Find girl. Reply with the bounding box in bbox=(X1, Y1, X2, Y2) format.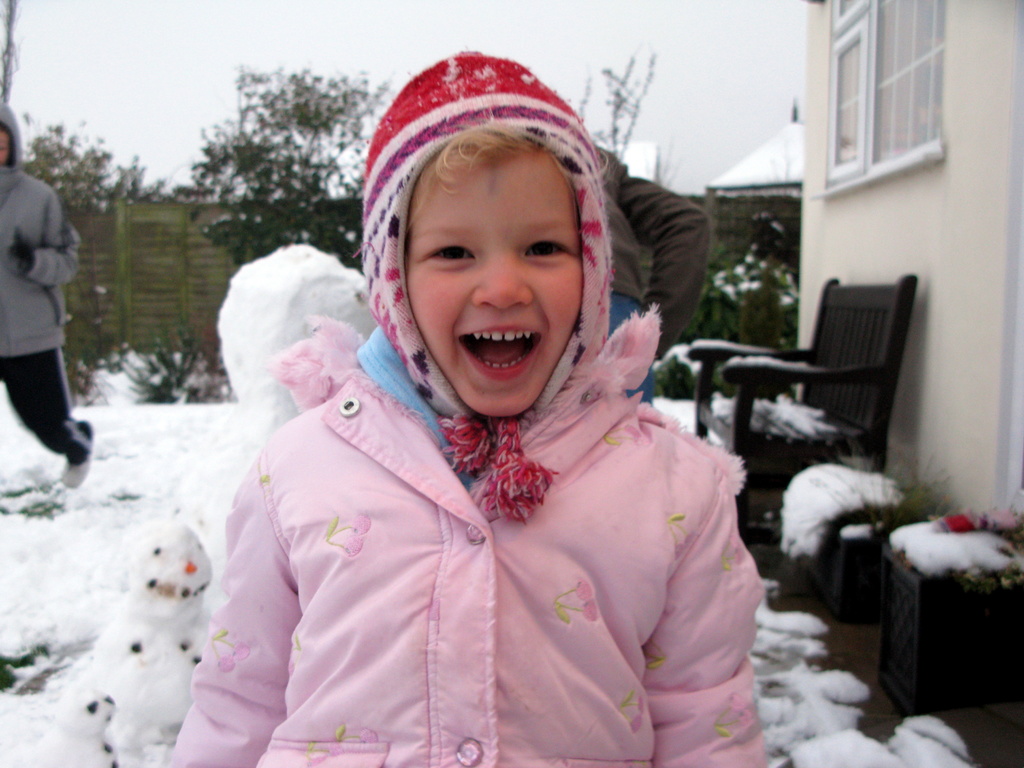
bbox=(165, 47, 767, 767).
